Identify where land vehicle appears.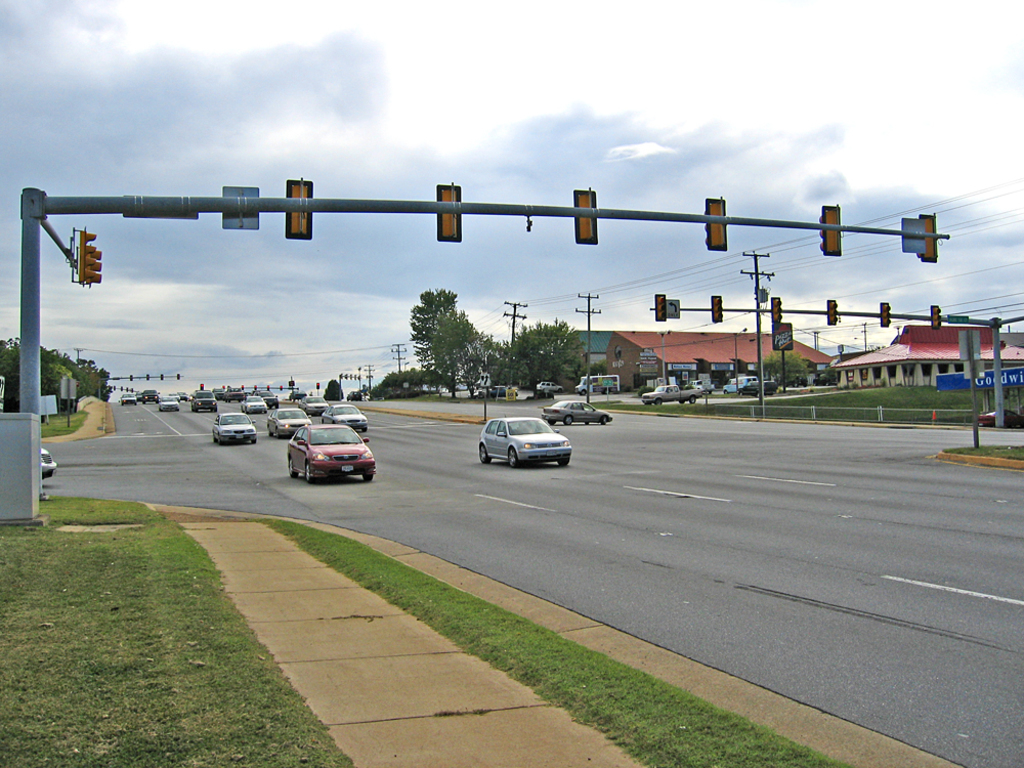
Appears at x1=227 y1=387 x2=241 y2=399.
